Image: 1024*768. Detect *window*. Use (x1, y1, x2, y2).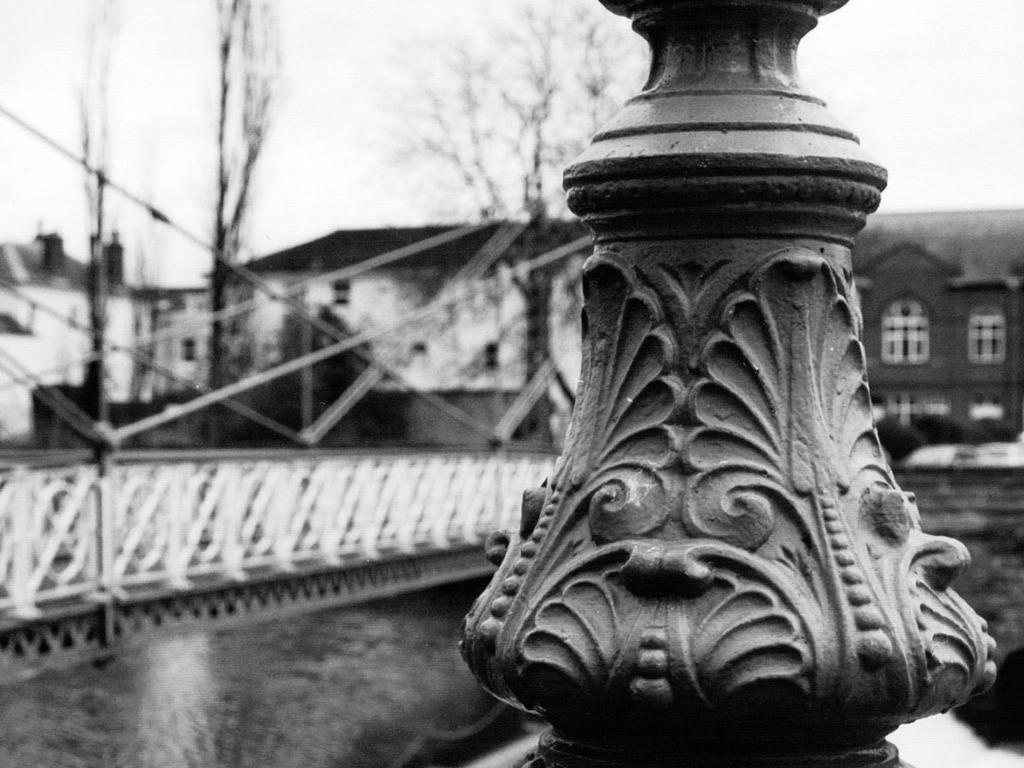
(966, 300, 1010, 357).
